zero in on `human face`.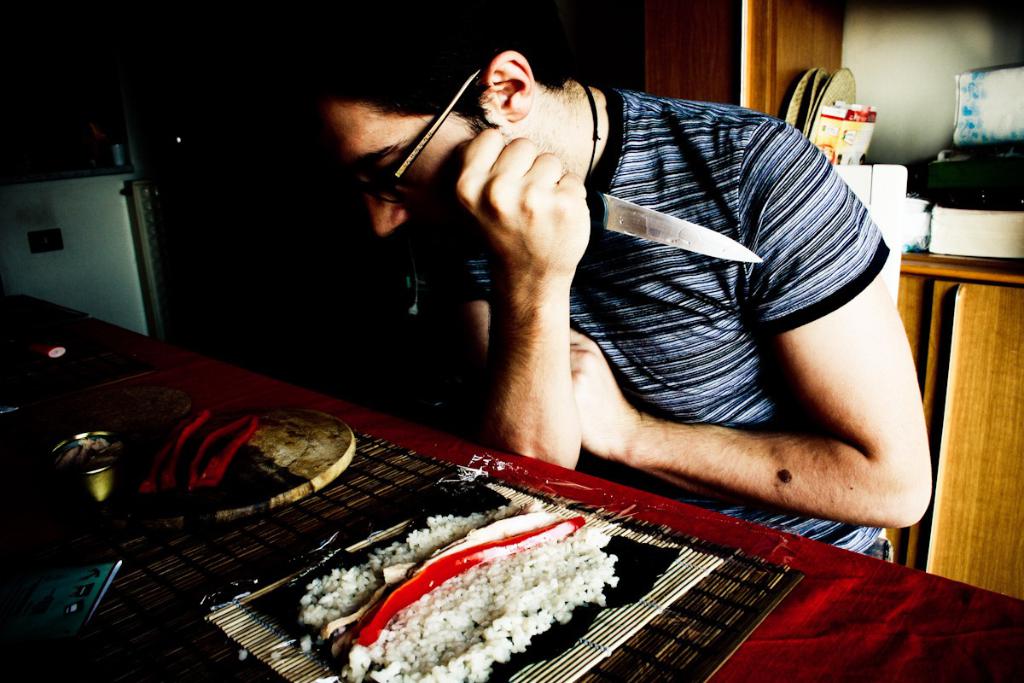
Zeroed in: Rect(313, 104, 497, 245).
